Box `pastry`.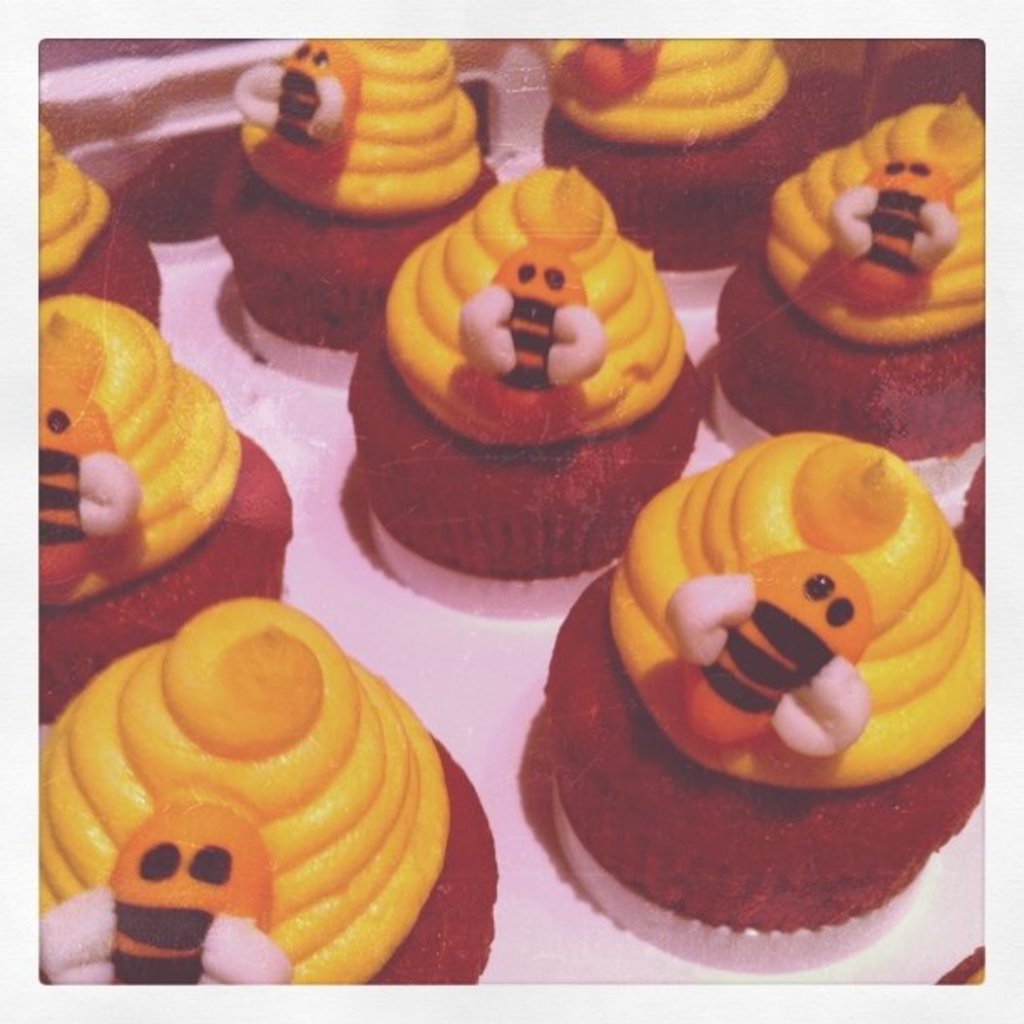
549, 442, 994, 955.
